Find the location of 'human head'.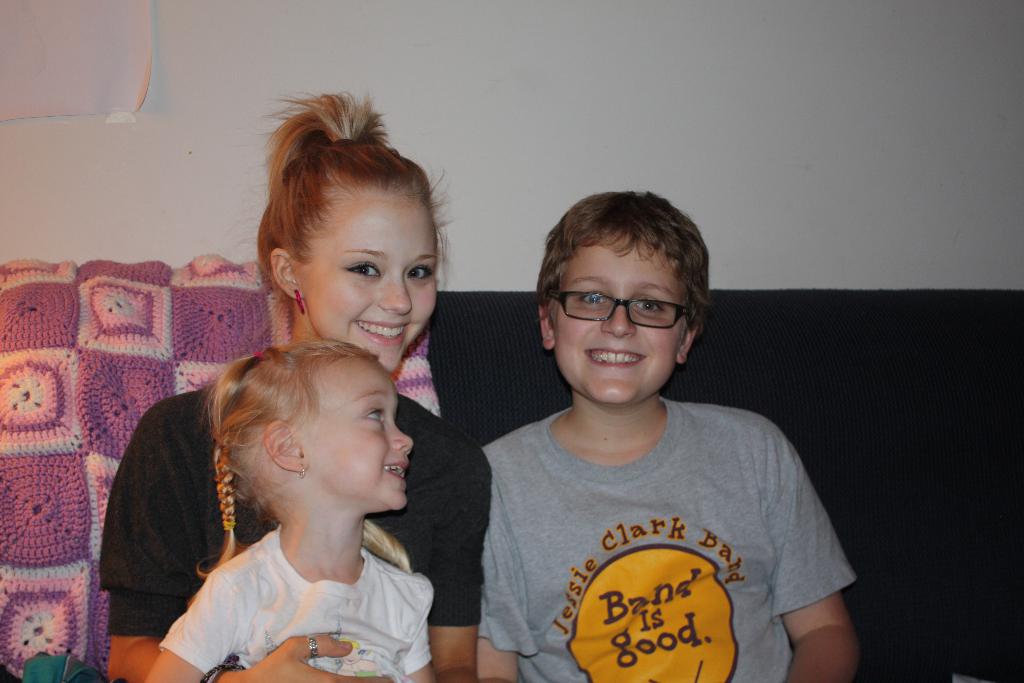
Location: [247,140,461,359].
